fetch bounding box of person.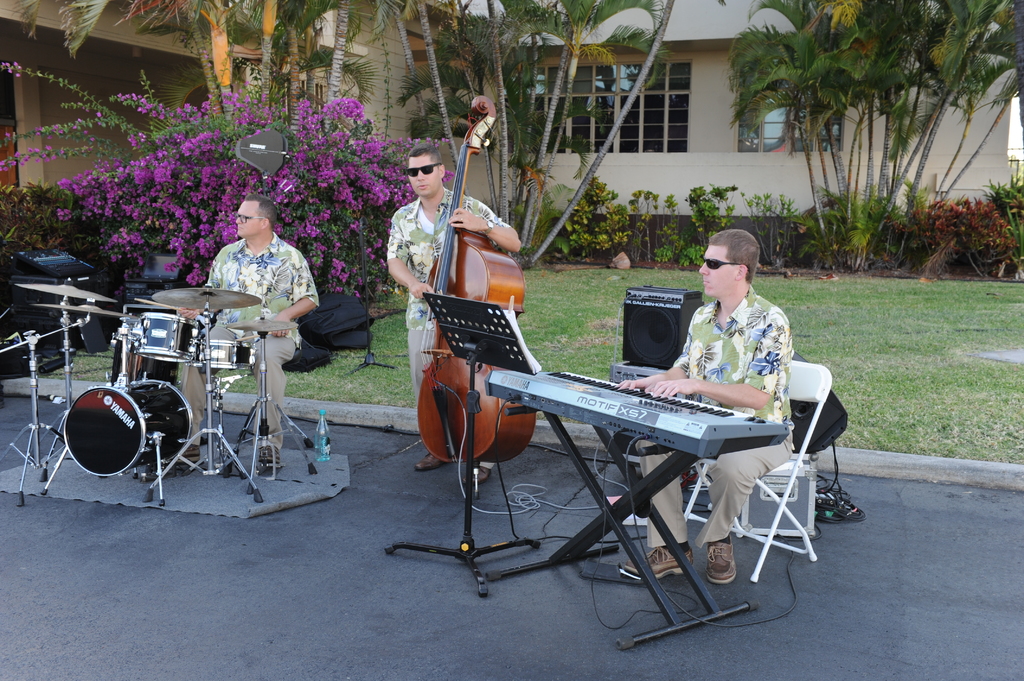
Bbox: bbox(387, 142, 520, 485).
